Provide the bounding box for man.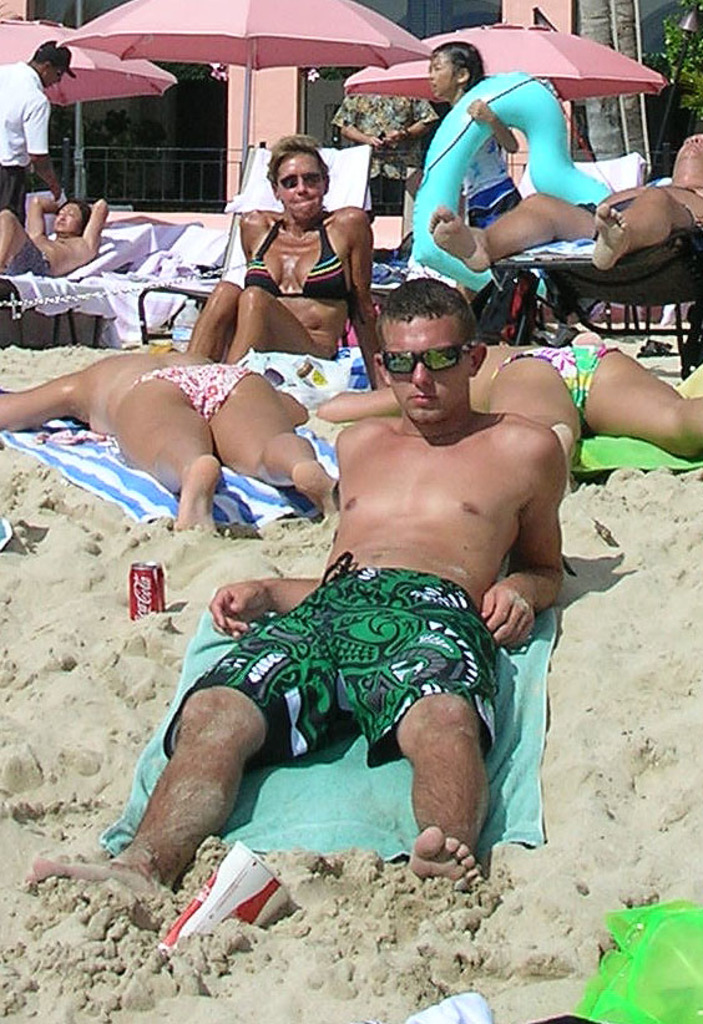
pyautogui.locateOnScreen(435, 133, 702, 268).
